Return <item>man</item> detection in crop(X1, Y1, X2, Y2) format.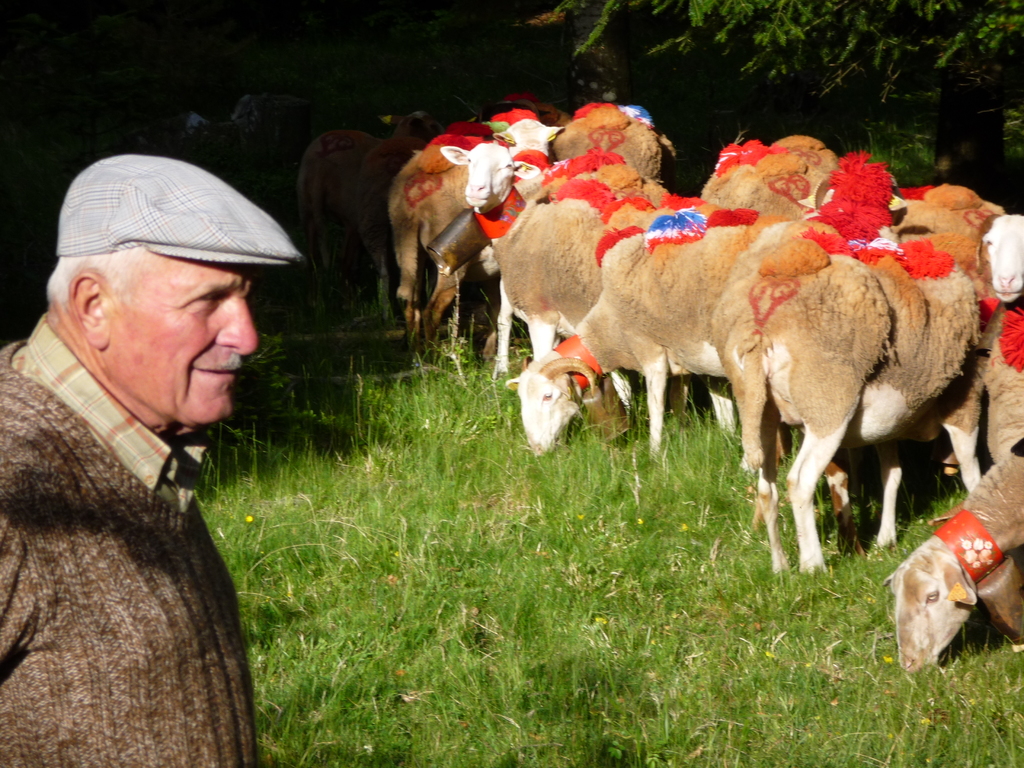
crop(0, 141, 332, 700).
